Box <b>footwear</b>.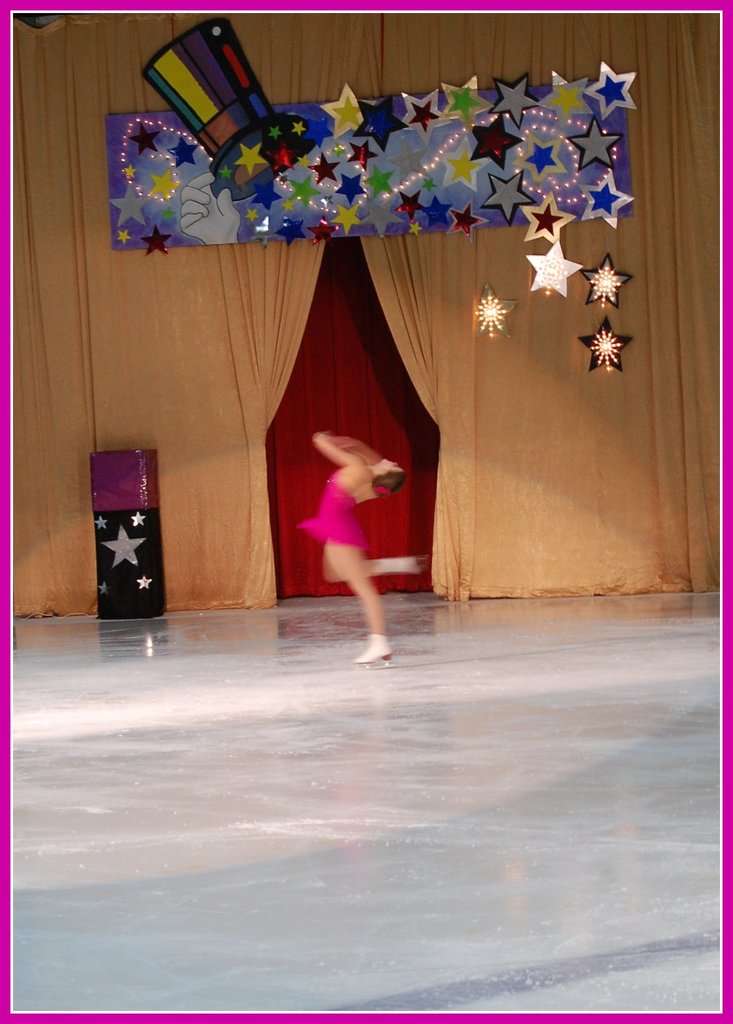
356/633/396/666.
